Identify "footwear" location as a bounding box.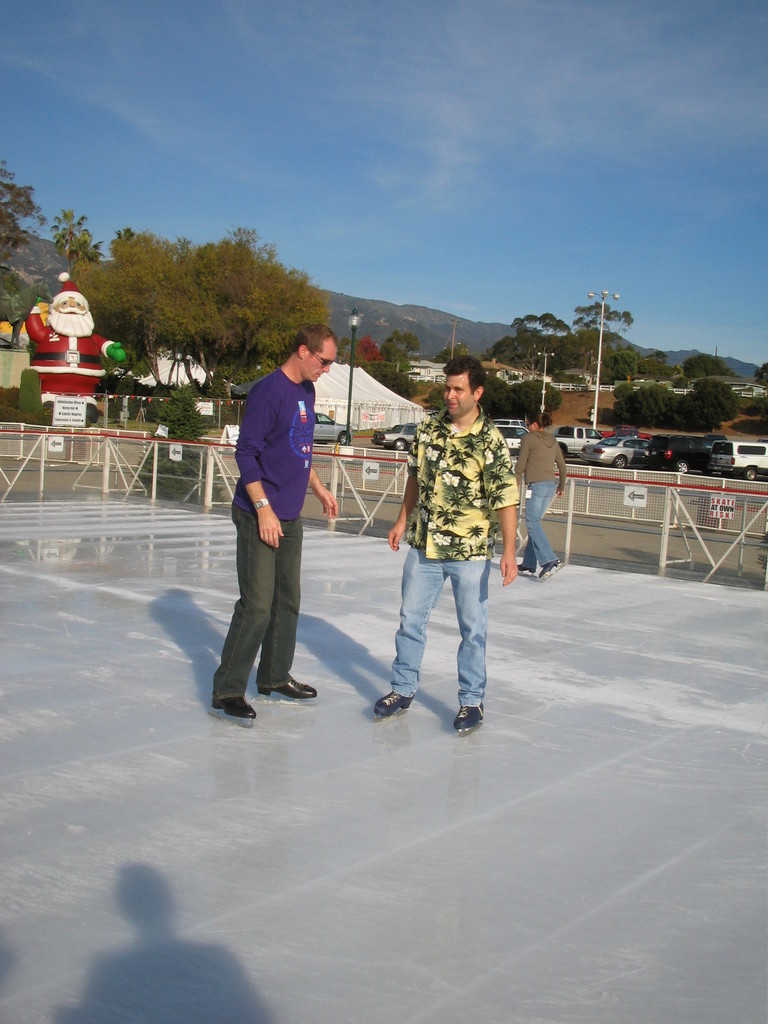
{"left": 515, "top": 566, "right": 536, "bottom": 577}.
